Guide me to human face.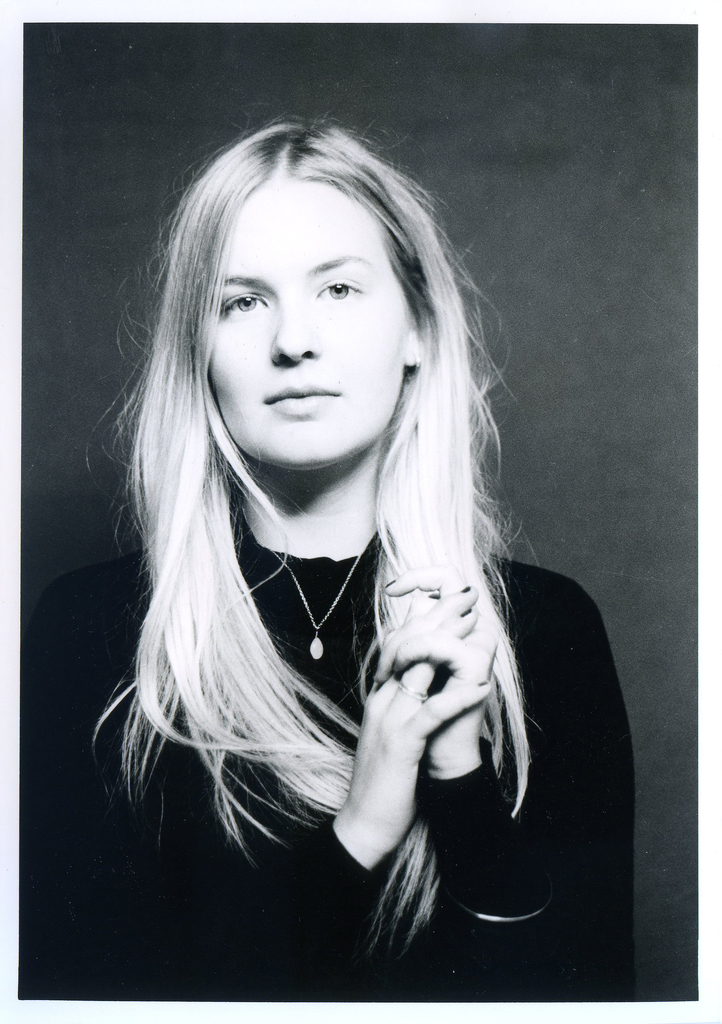
Guidance: [left=211, top=166, right=406, bottom=469].
